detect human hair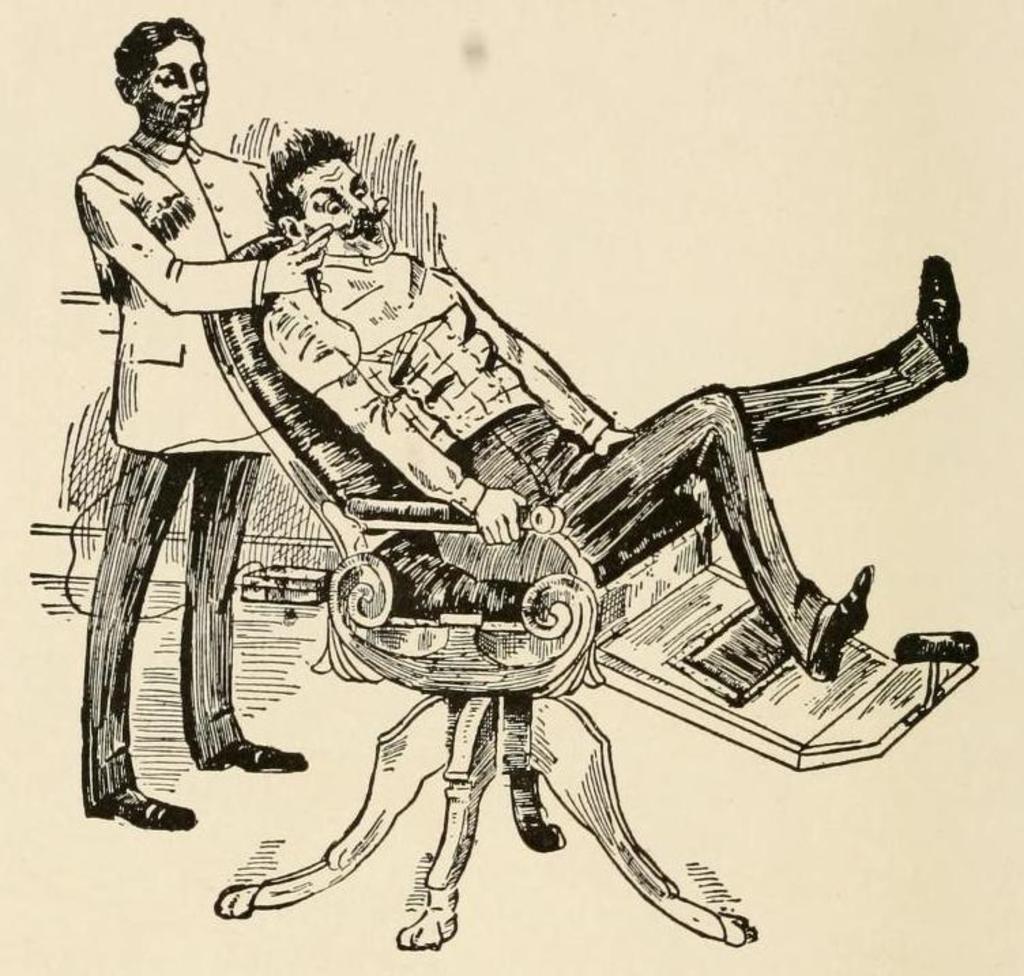
BBox(261, 121, 358, 237)
